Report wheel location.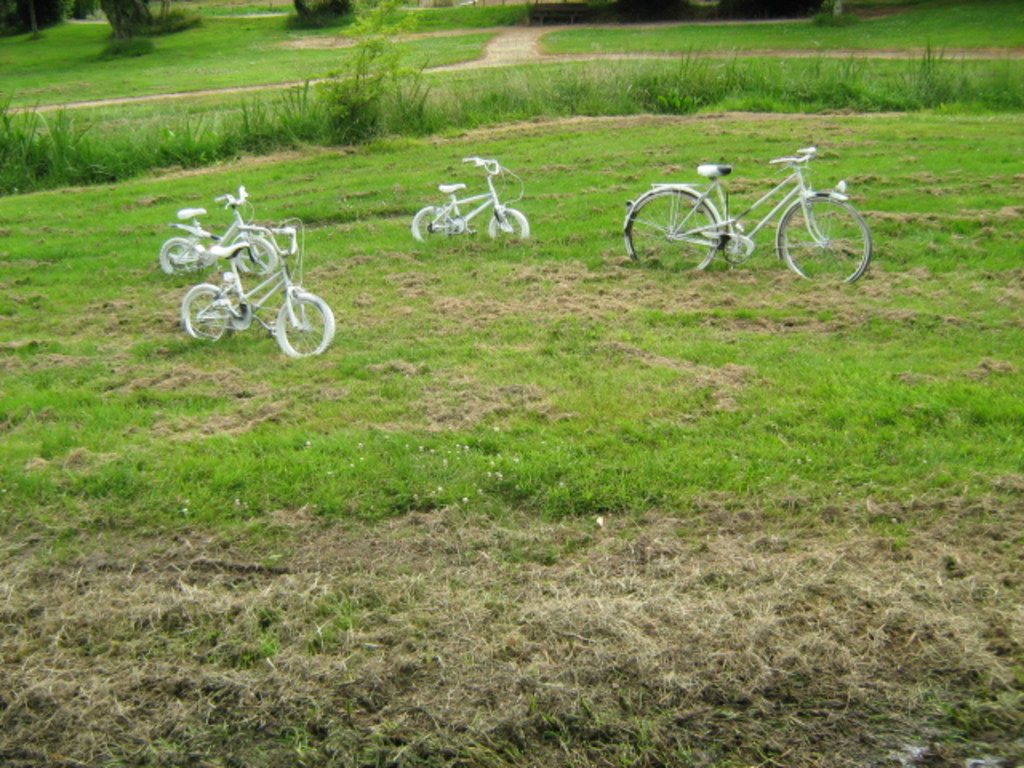
Report: region(621, 192, 718, 277).
